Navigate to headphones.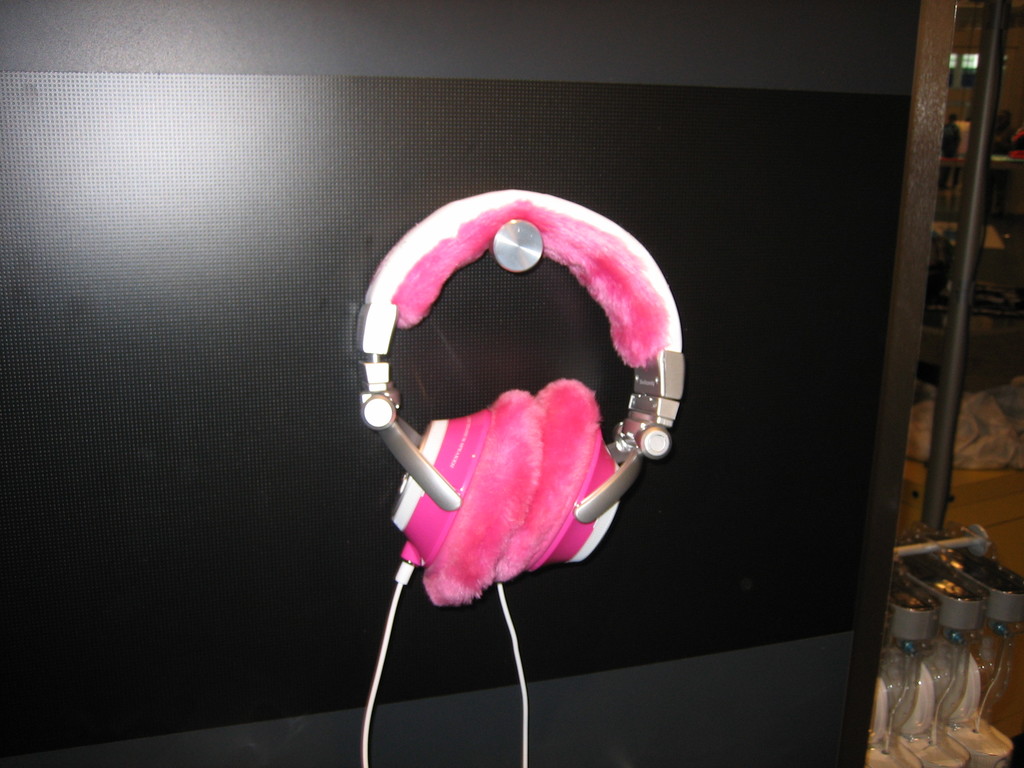
Navigation target: (x1=376, y1=182, x2=678, y2=624).
